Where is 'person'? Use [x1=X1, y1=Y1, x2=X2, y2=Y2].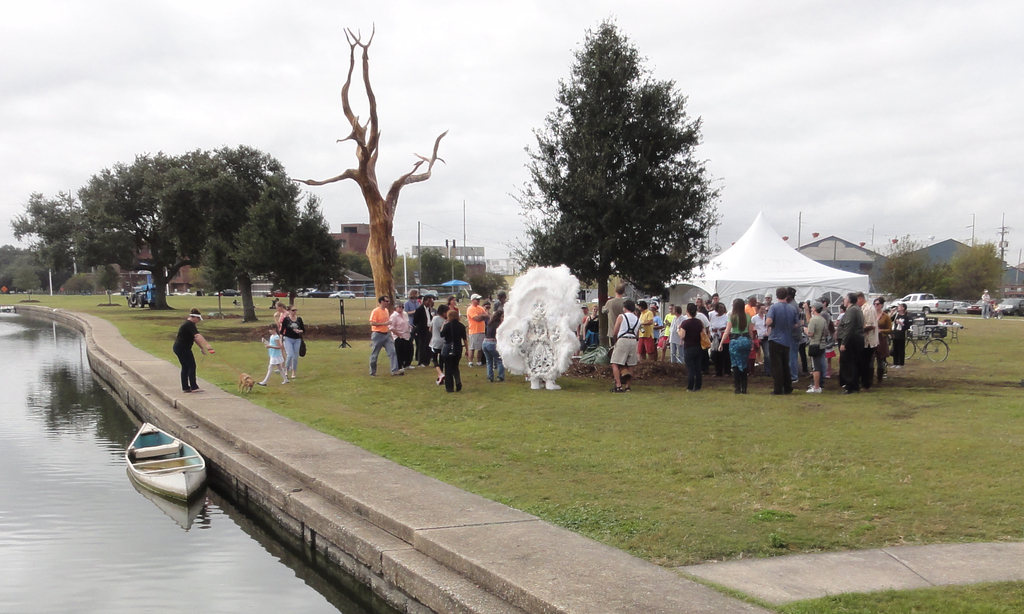
[x1=891, y1=299, x2=908, y2=366].
